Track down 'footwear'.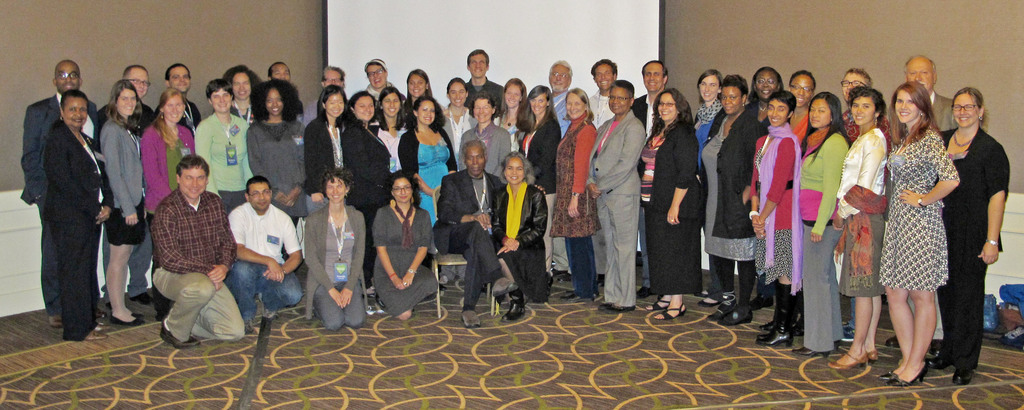
Tracked to <bbox>706, 306, 731, 318</bbox>.
